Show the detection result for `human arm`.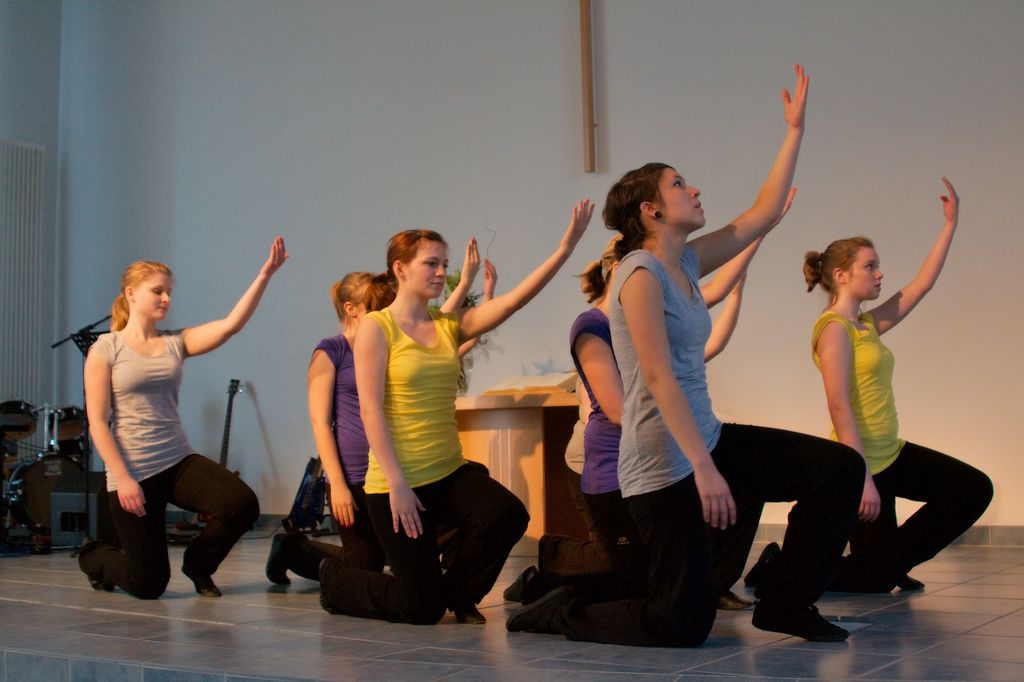
bbox=[307, 347, 358, 526].
